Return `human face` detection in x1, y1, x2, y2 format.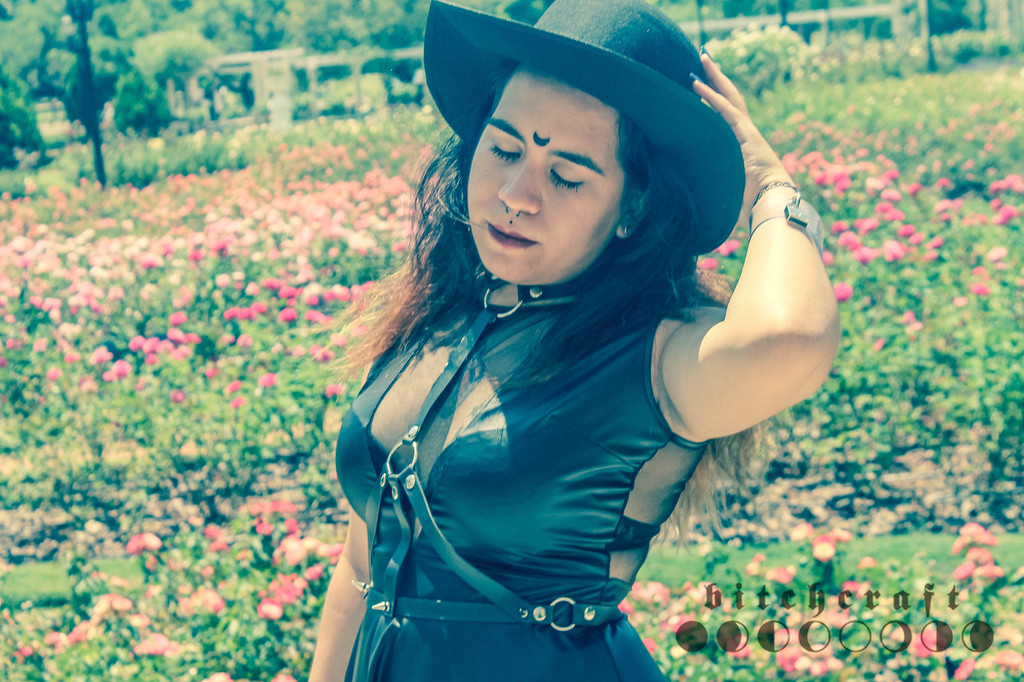
458, 66, 614, 283.
